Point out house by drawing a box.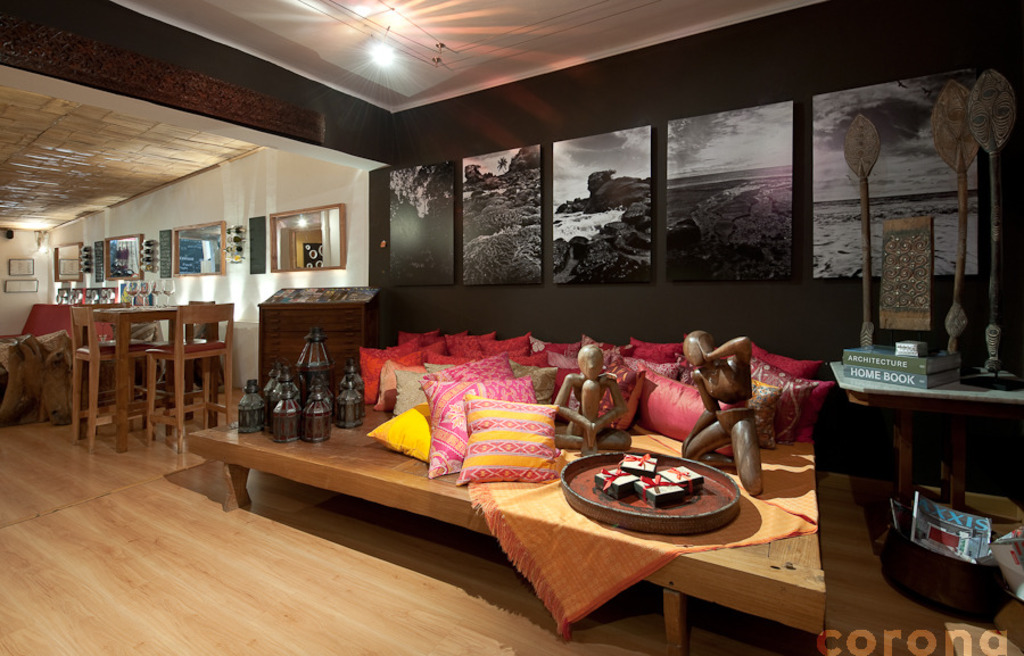
x1=0 y1=0 x2=994 y2=606.
